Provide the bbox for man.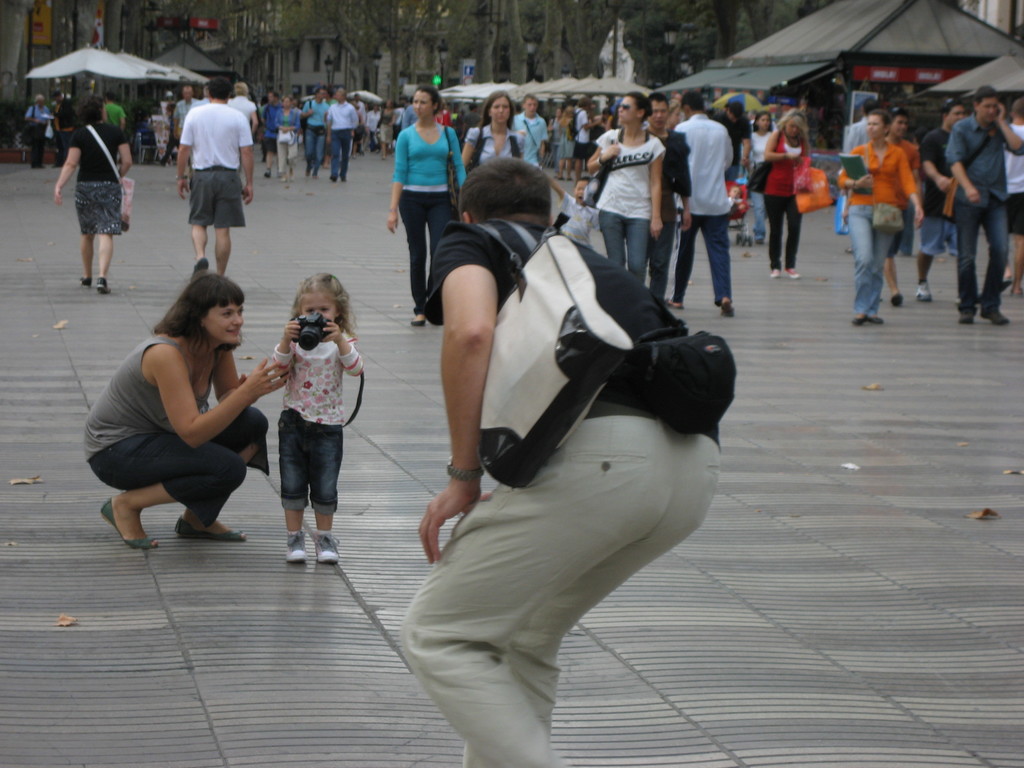
(left=172, top=87, right=200, bottom=180).
